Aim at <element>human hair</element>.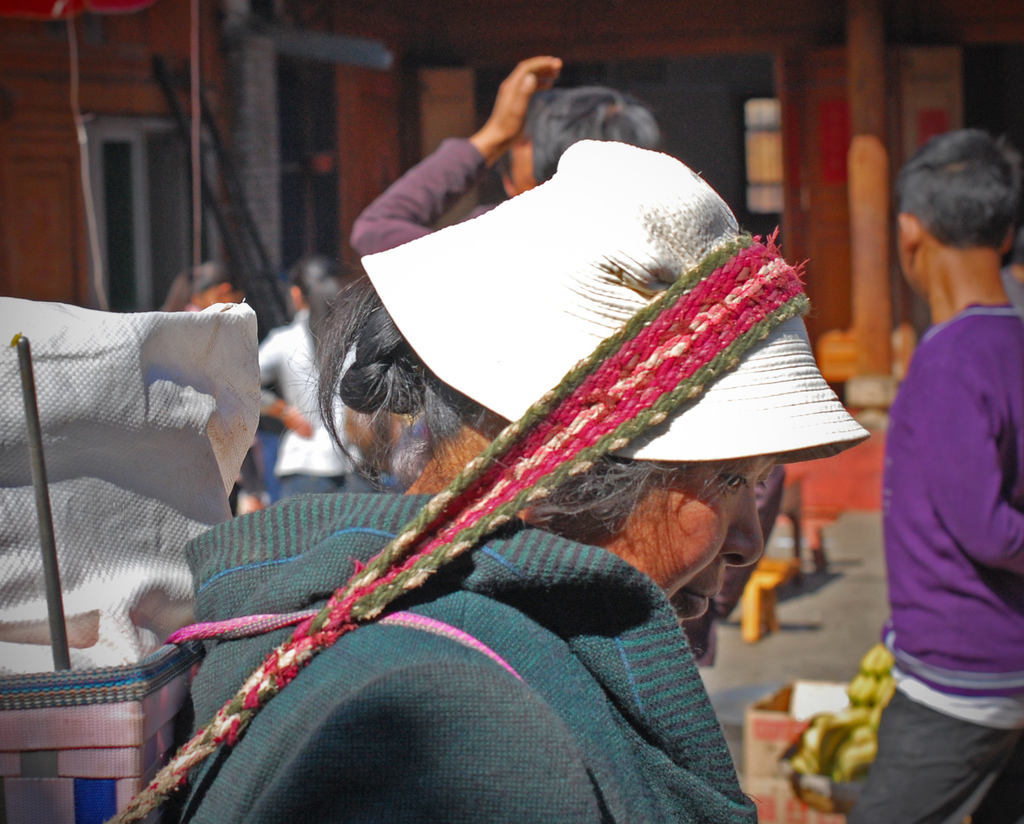
Aimed at [x1=161, y1=259, x2=243, y2=317].
